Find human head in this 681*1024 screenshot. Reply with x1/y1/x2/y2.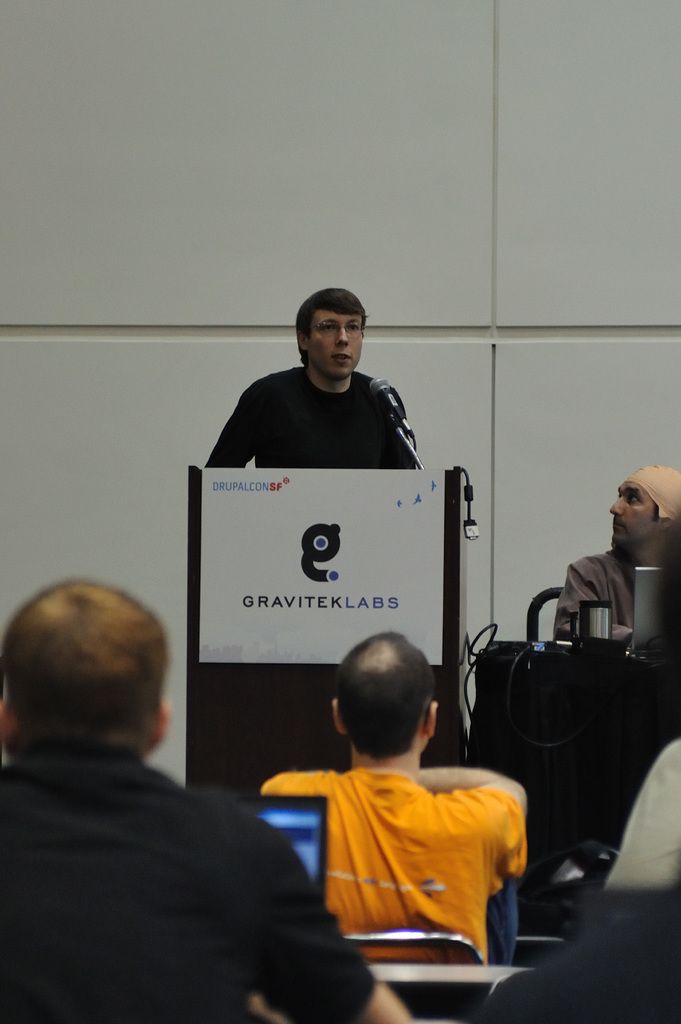
609/464/680/554.
